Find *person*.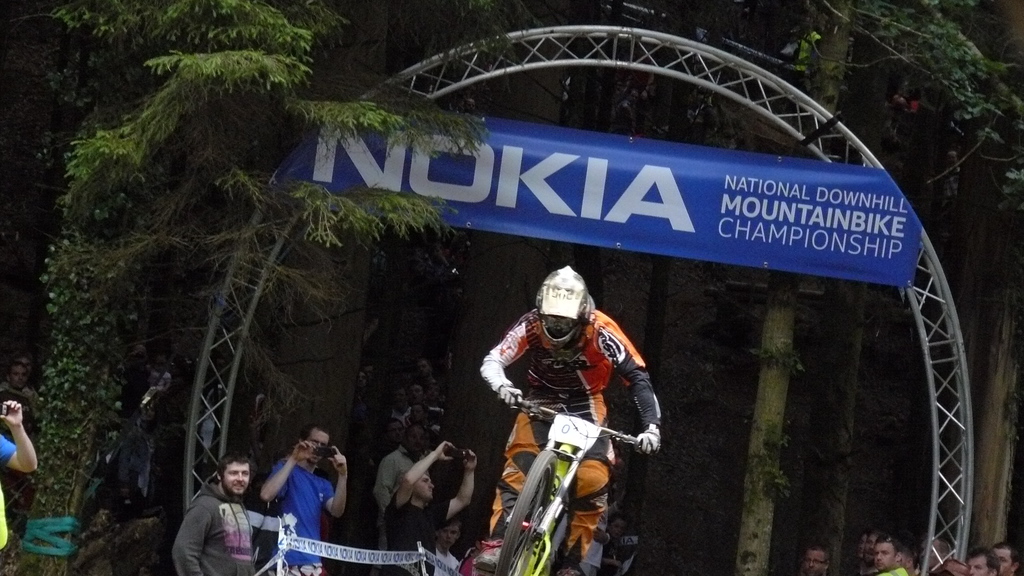
[485, 263, 641, 557].
